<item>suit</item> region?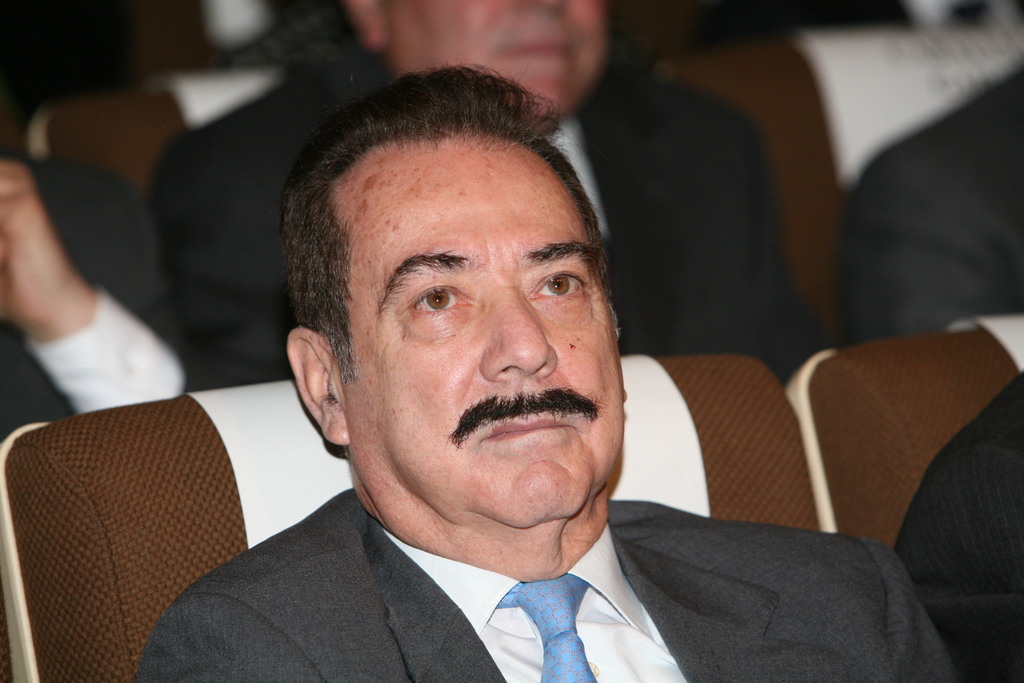
831 62 1023 347
